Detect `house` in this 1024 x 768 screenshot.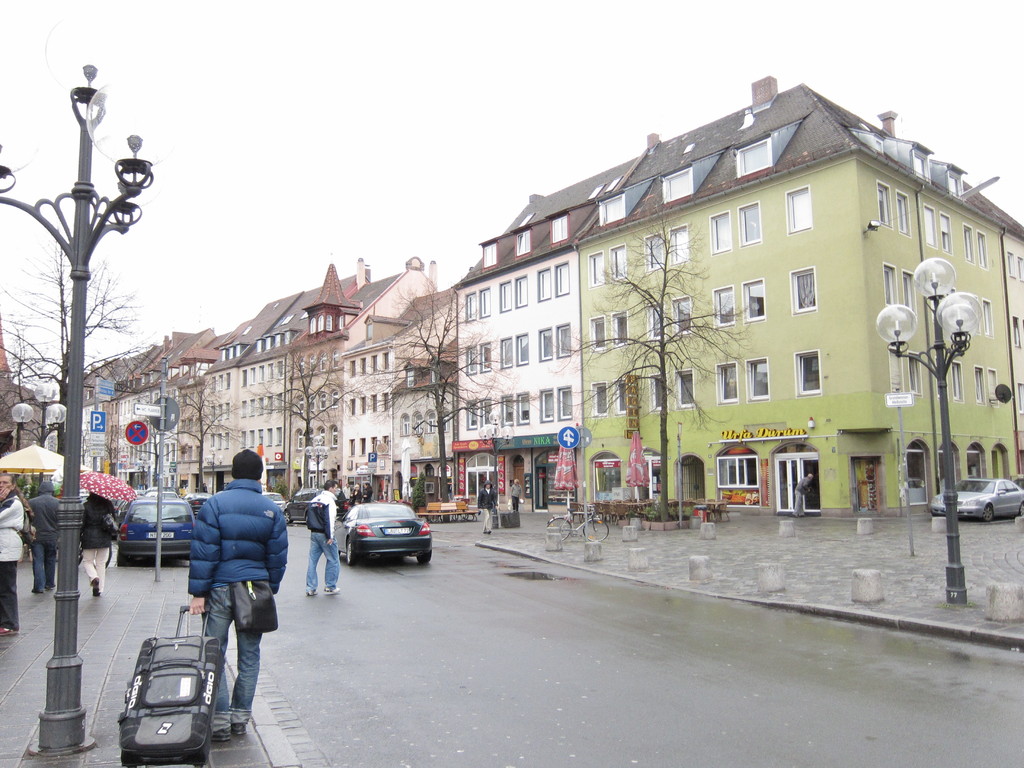
Detection: 84:362:117:552.
